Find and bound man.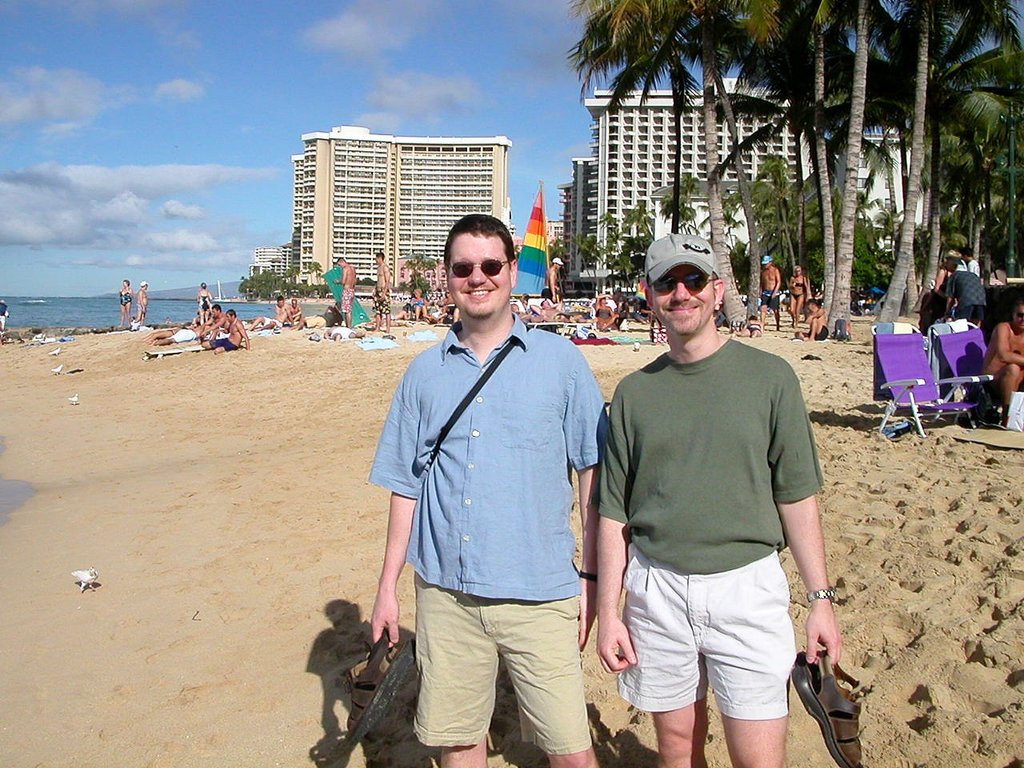
Bound: [942, 250, 984, 326].
